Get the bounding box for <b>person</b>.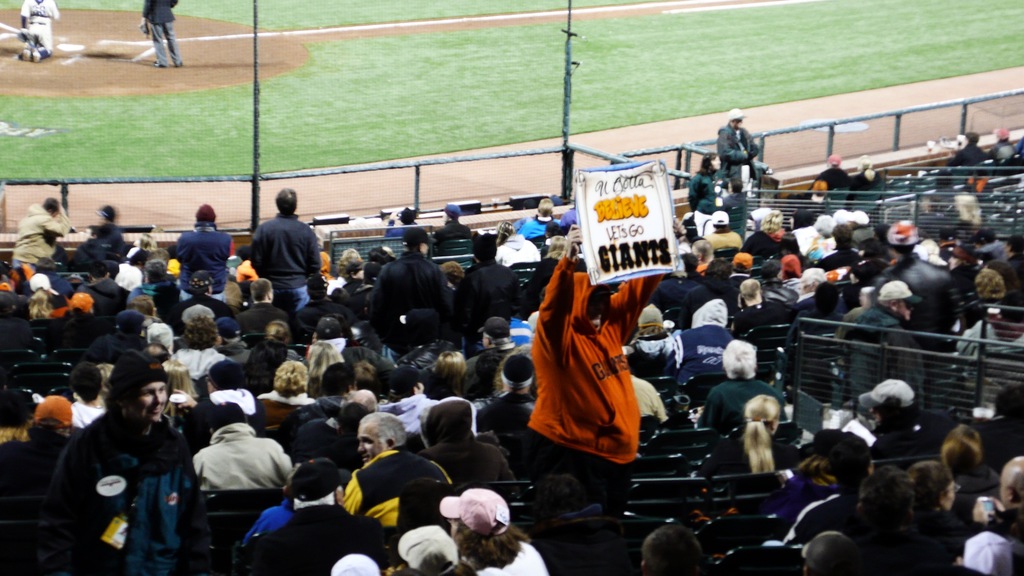
(17,195,68,281).
